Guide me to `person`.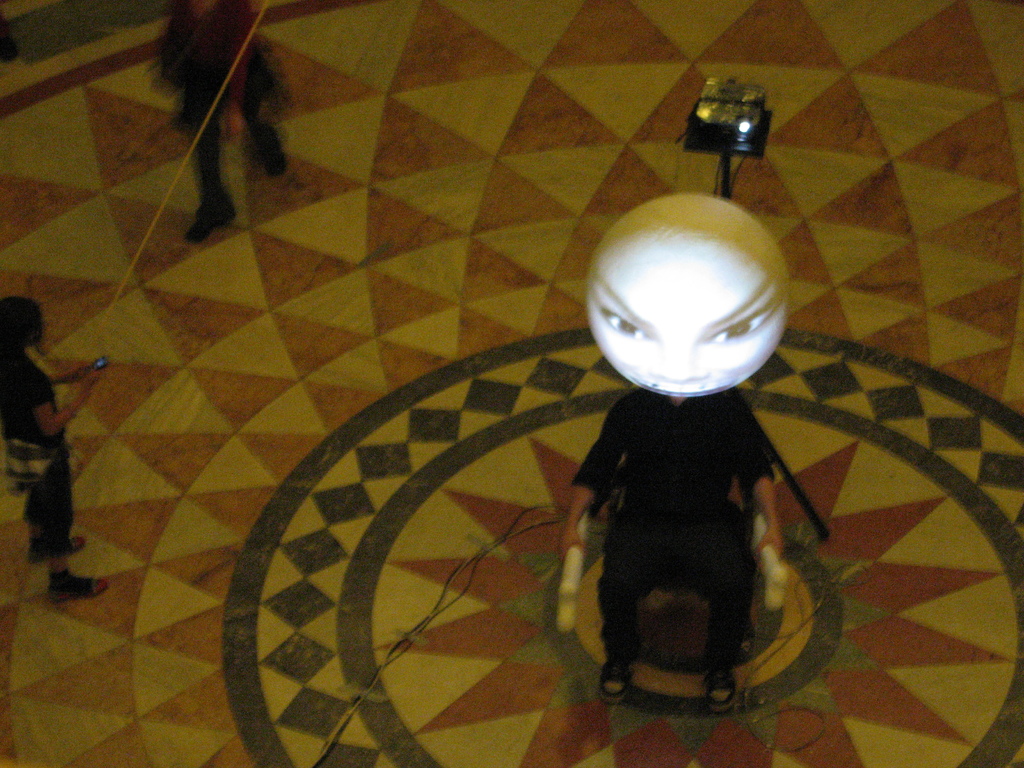
Guidance: (0,296,113,600).
